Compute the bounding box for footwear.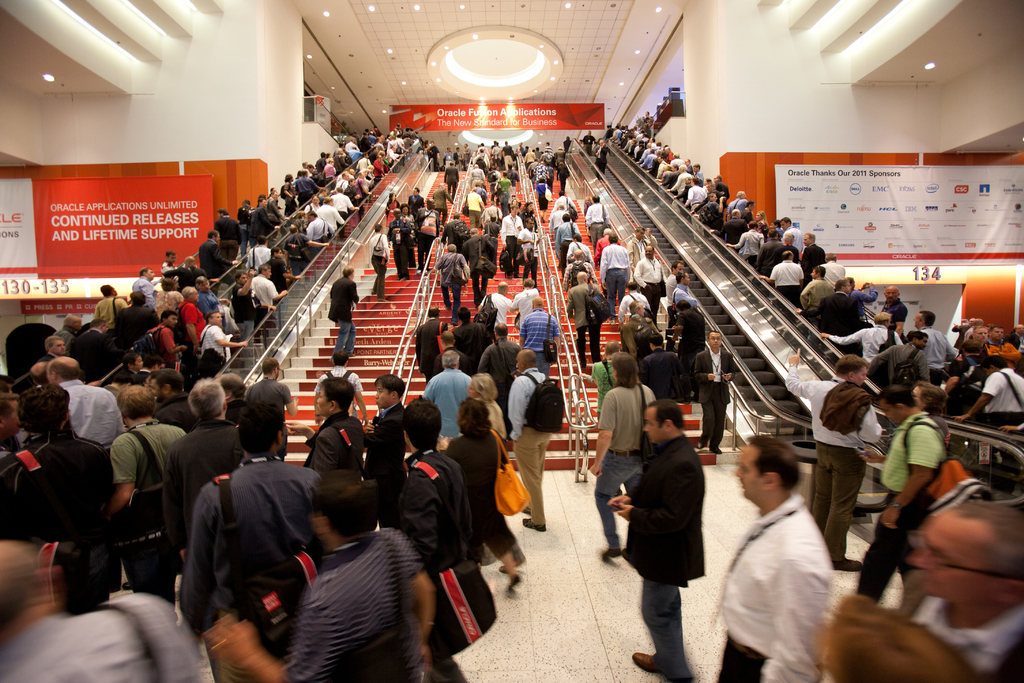
bbox=[698, 440, 707, 448].
